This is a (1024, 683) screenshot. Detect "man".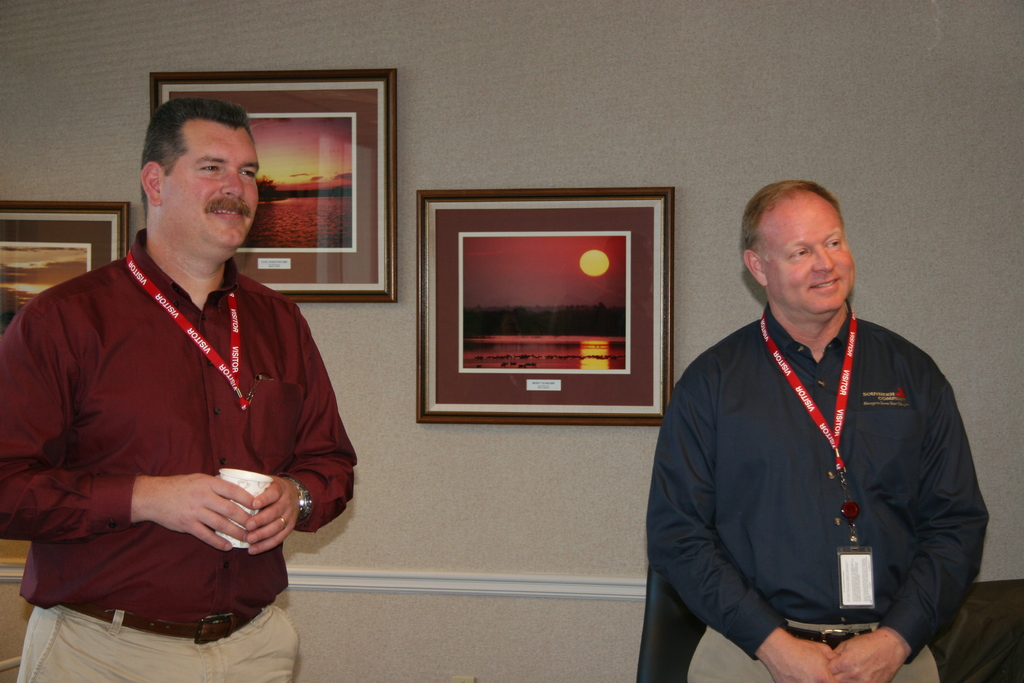
locate(0, 99, 356, 682).
